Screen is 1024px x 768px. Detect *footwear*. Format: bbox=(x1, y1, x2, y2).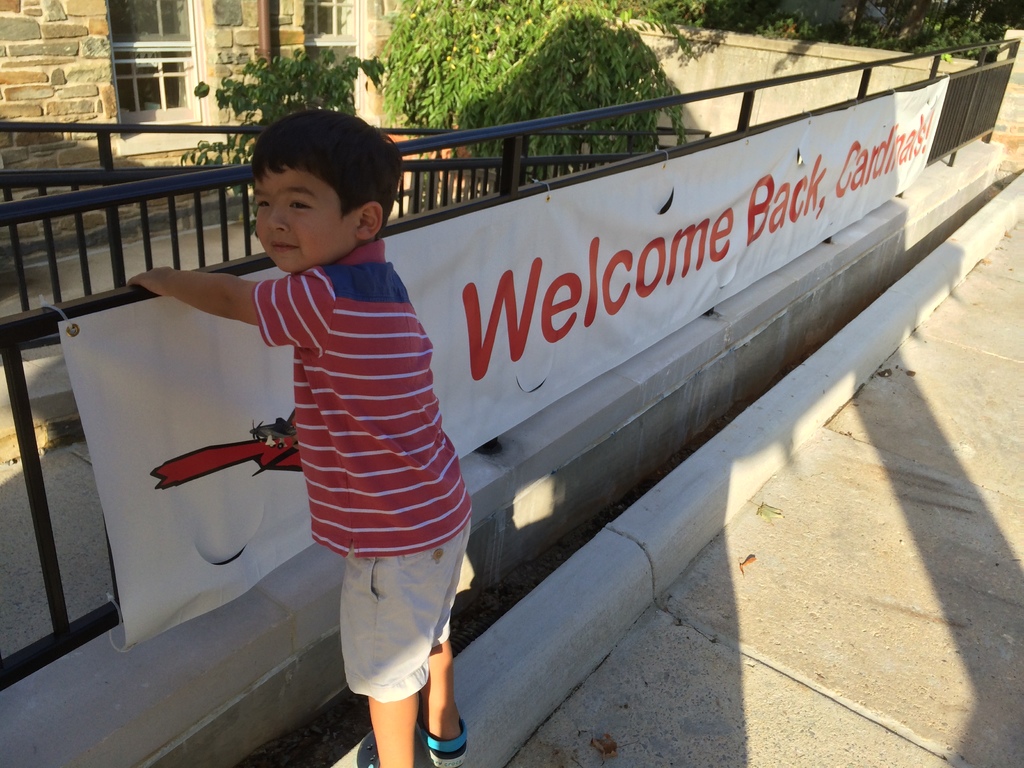
bbox=(420, 721, 468, 767).
